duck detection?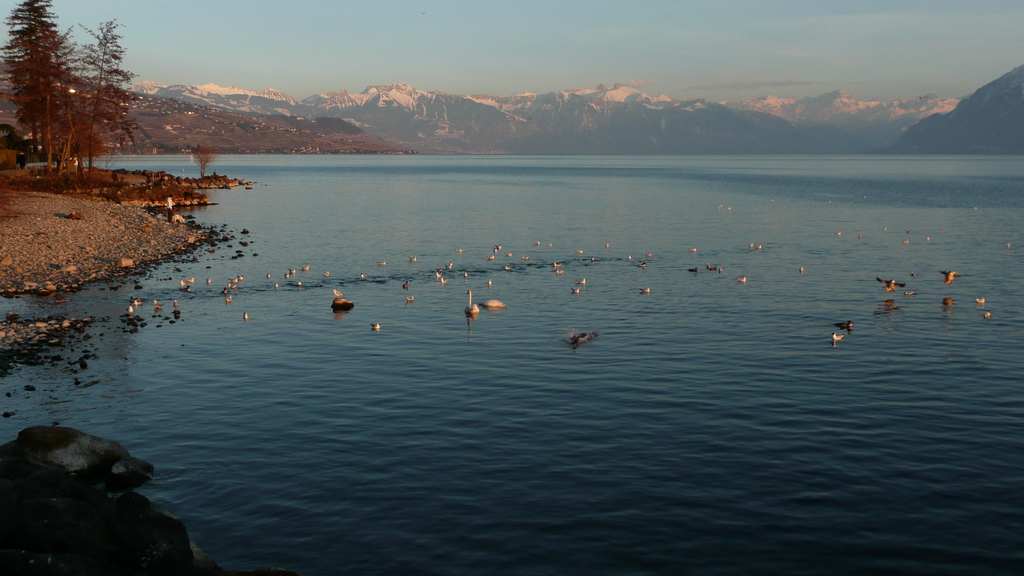
438, 271, 449, 290
